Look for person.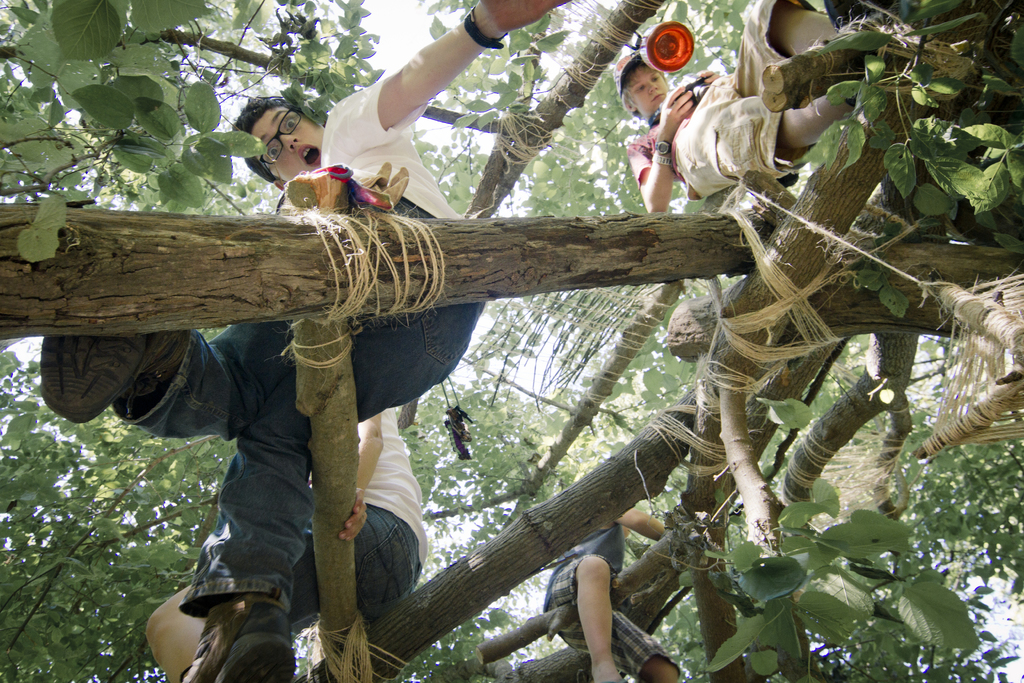
Found: bbox=(40, 0, 575, 682).
